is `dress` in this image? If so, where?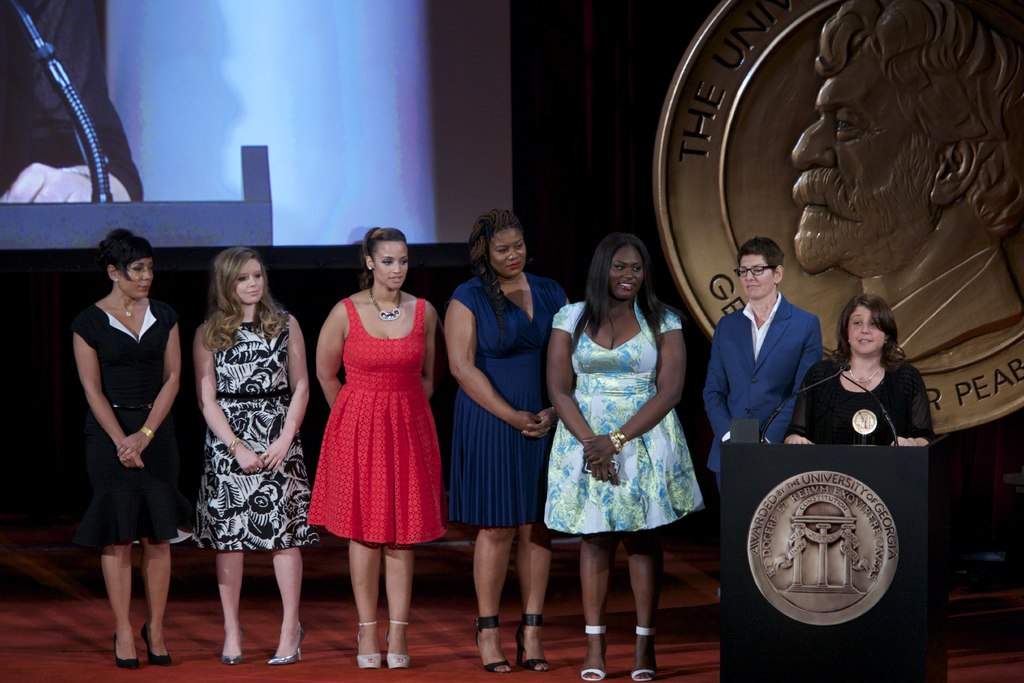
Yes, at bbox=(196, 309, 321, 555).
